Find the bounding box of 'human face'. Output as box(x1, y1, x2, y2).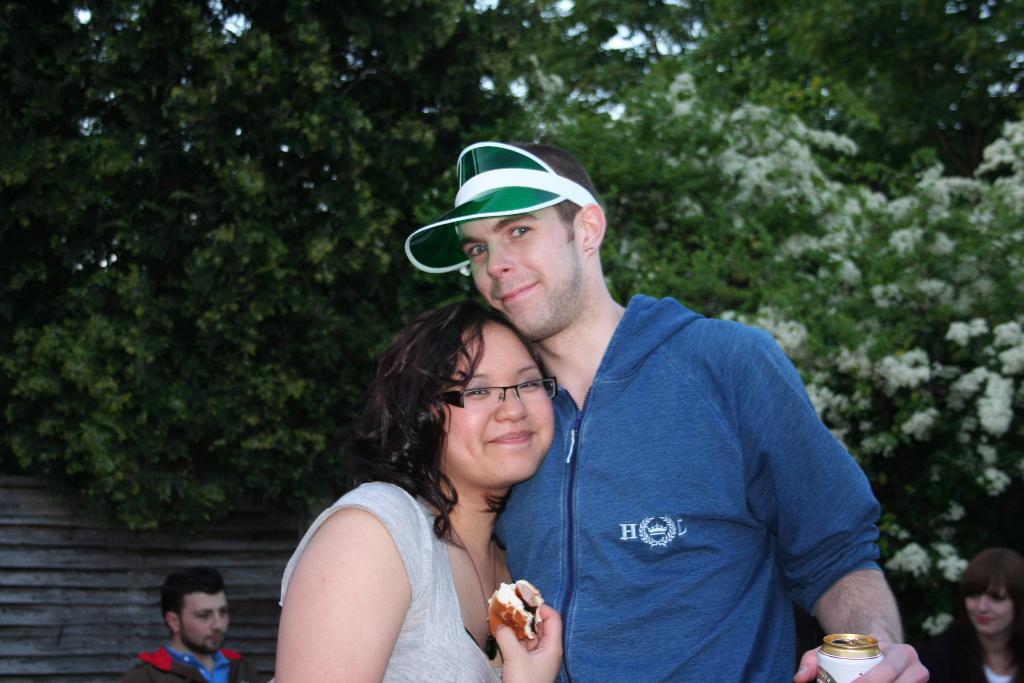
box(447, 331, 555, 477).
